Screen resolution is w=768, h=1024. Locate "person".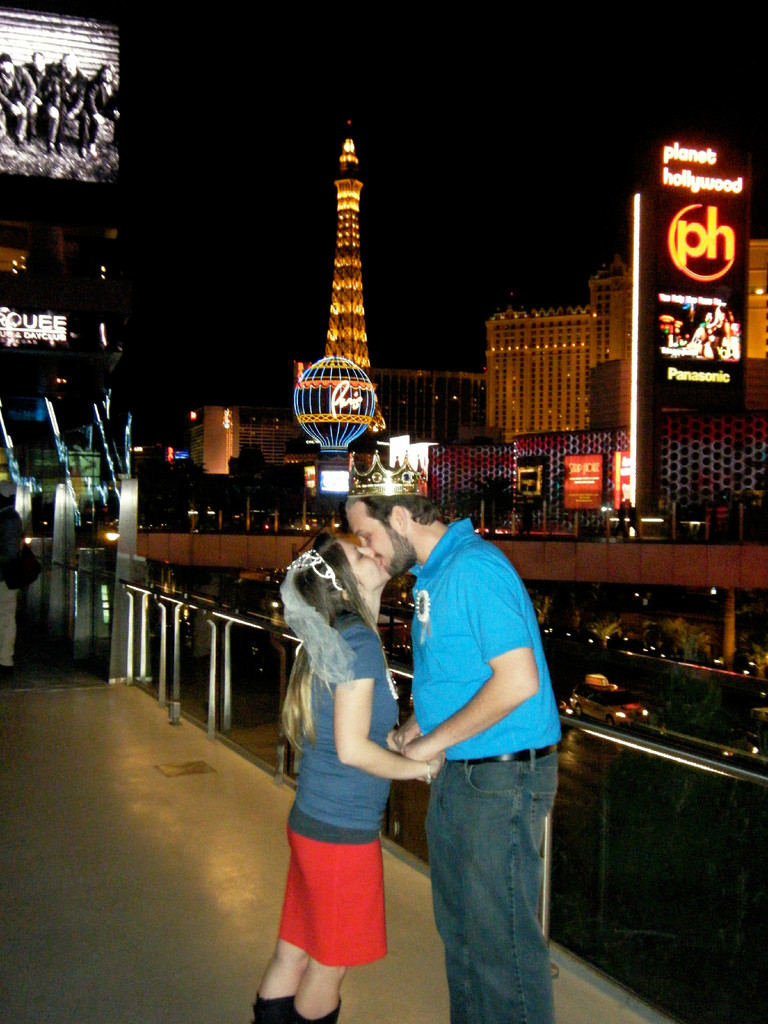
247:529:452:1023.
